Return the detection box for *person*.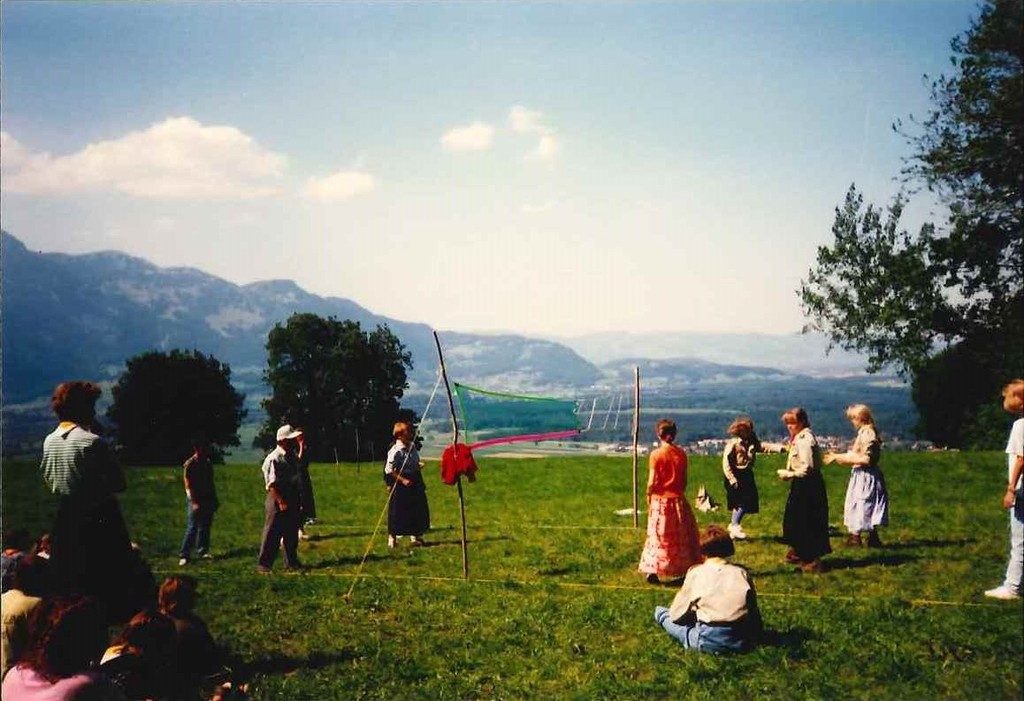
[821, 398, 890, 546].
